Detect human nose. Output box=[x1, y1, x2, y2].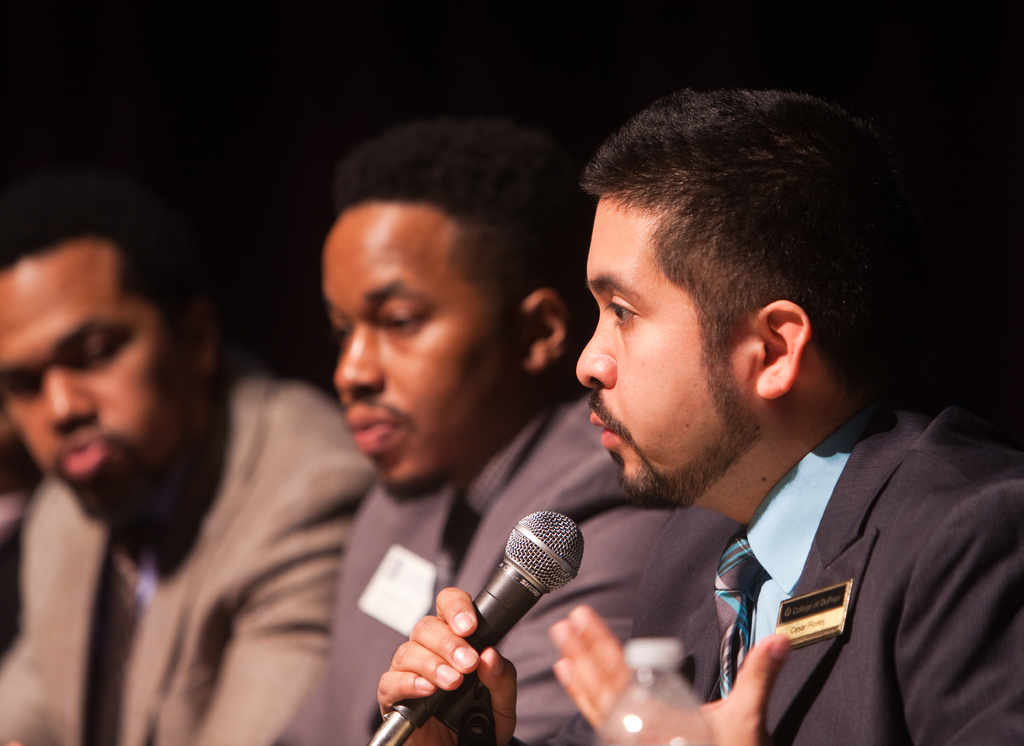
box=[42, 366, 98, 433].
